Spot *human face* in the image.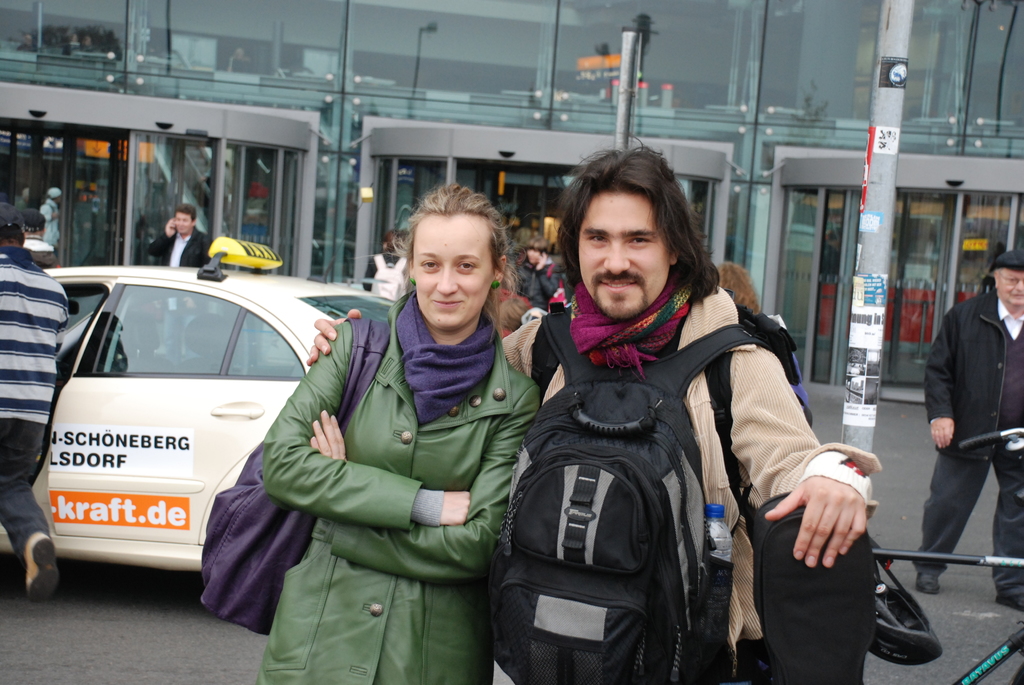
*human face* found at region(412, 215, 489, 331).
